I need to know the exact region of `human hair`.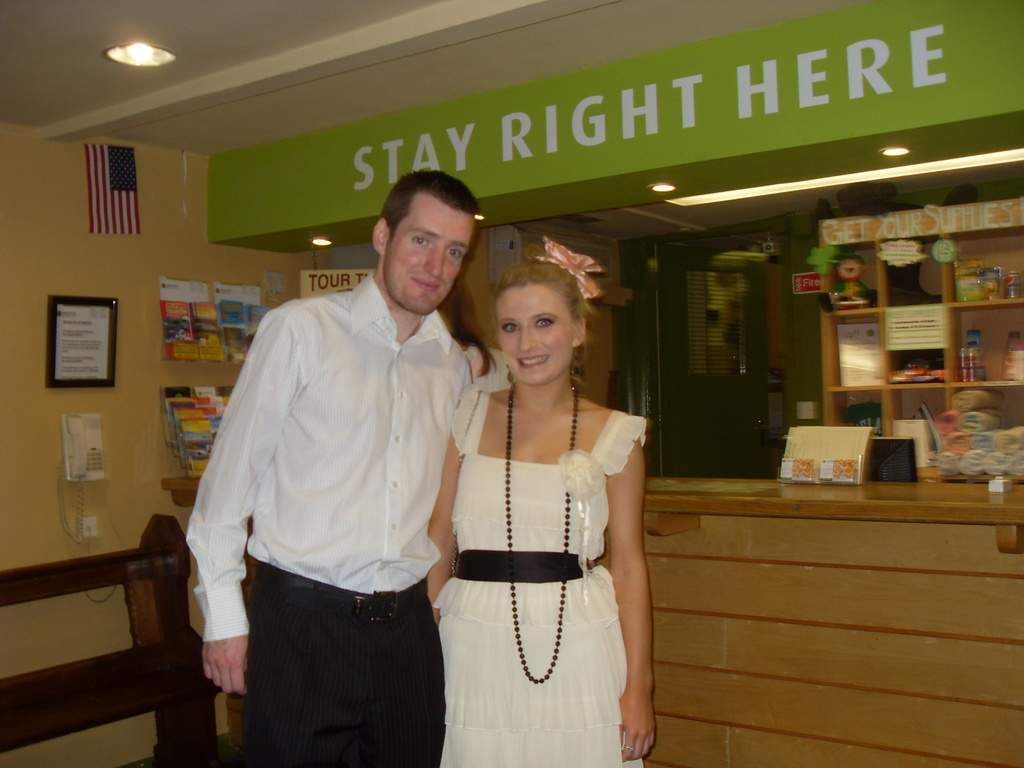
Region: x1=376, y1=170, x2=480, y2=238.
